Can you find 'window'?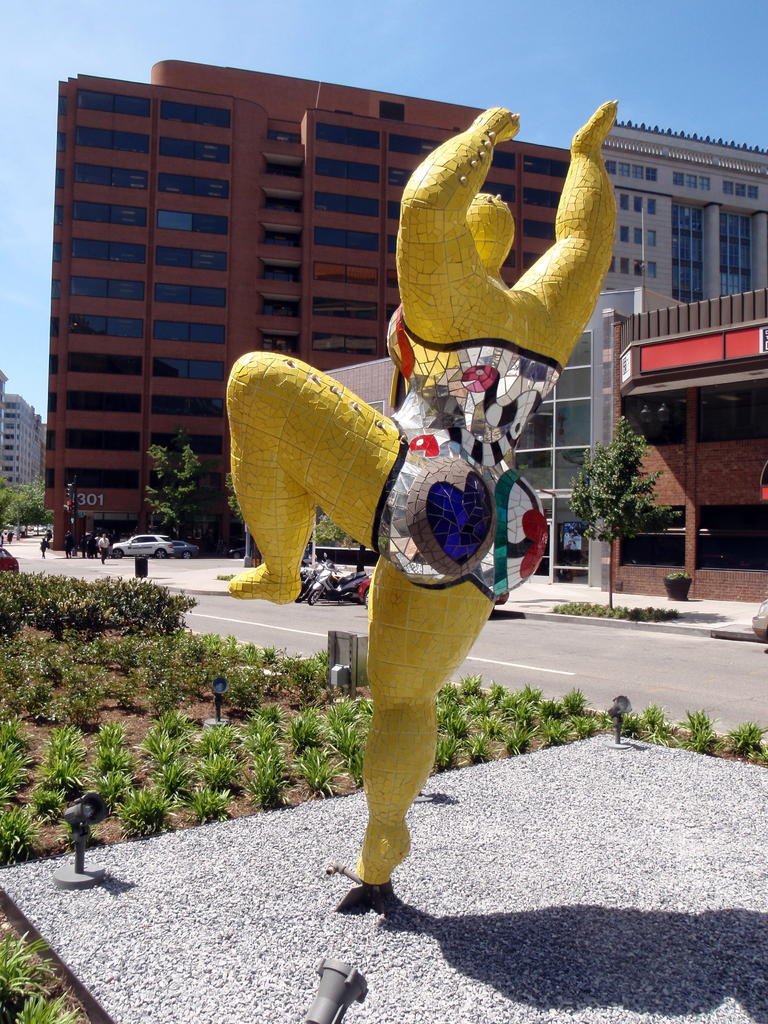
Yes, bounding box: 149,322,228,348.
